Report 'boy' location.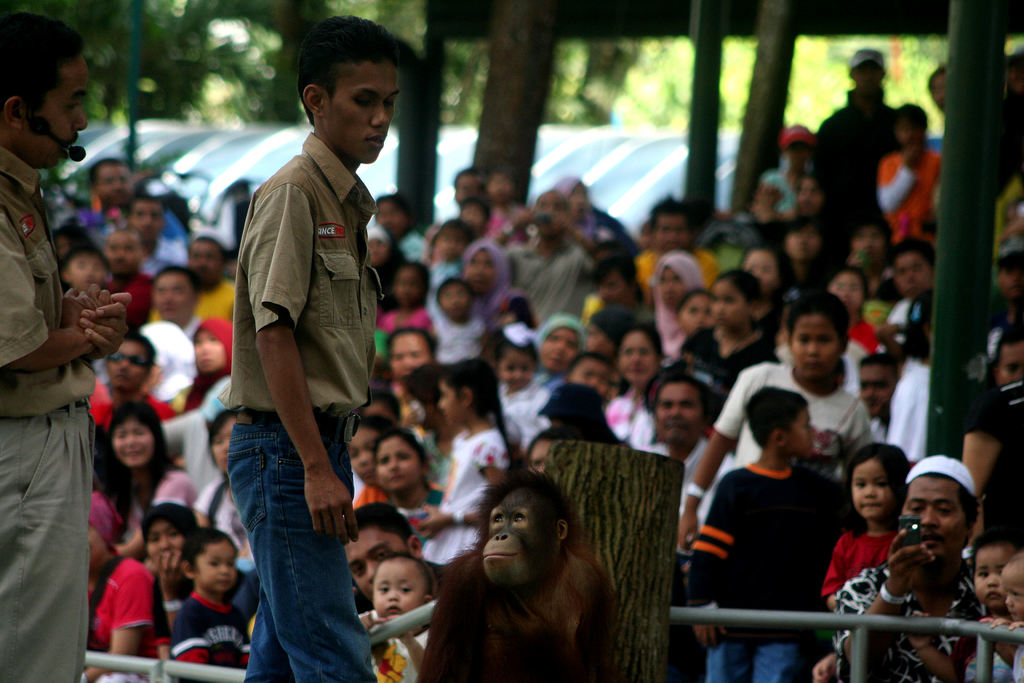
Report: region(221, 12, 418, 682).
